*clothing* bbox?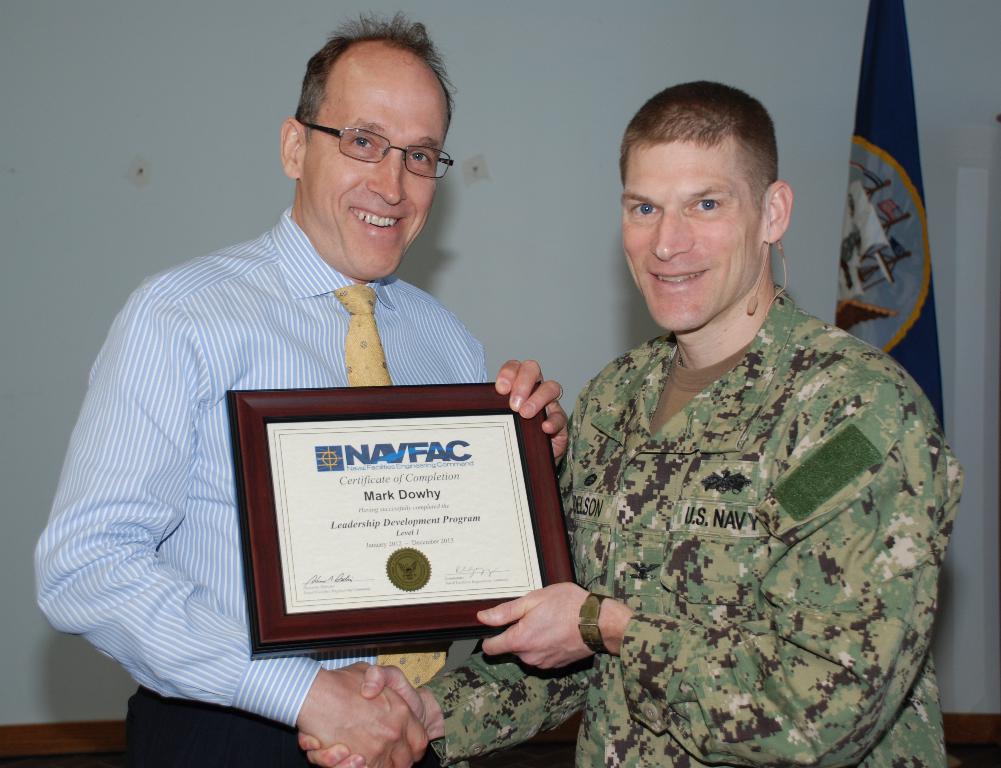
locate(33, 201, 408, 721)
